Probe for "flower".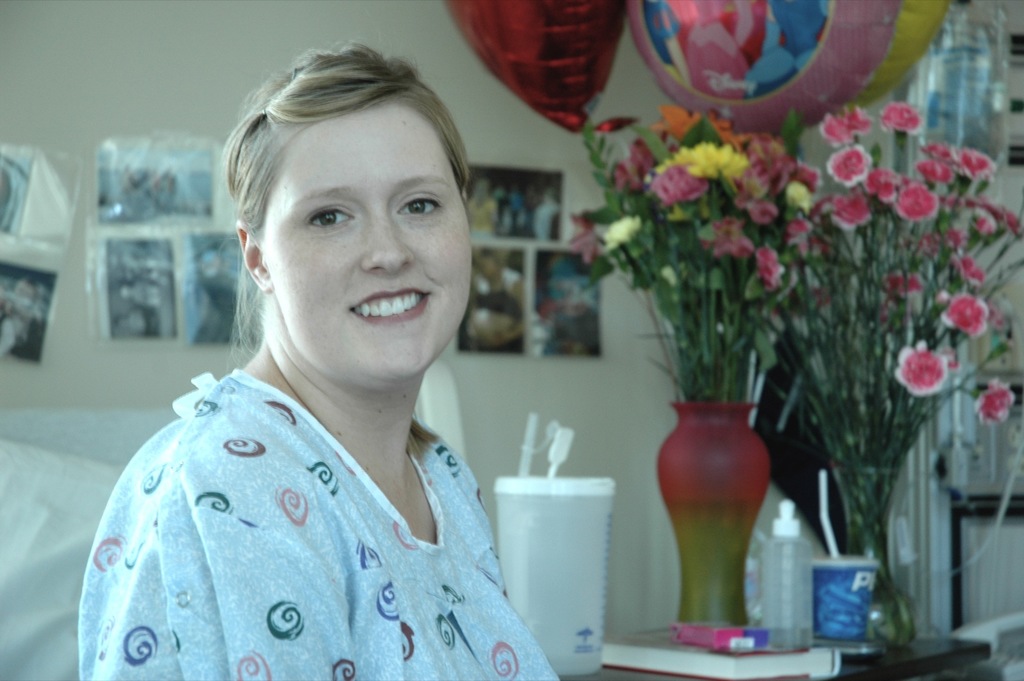
Probe result: {"x1": 955, "y1": 148, "x2": 996, "y2": 181}.
